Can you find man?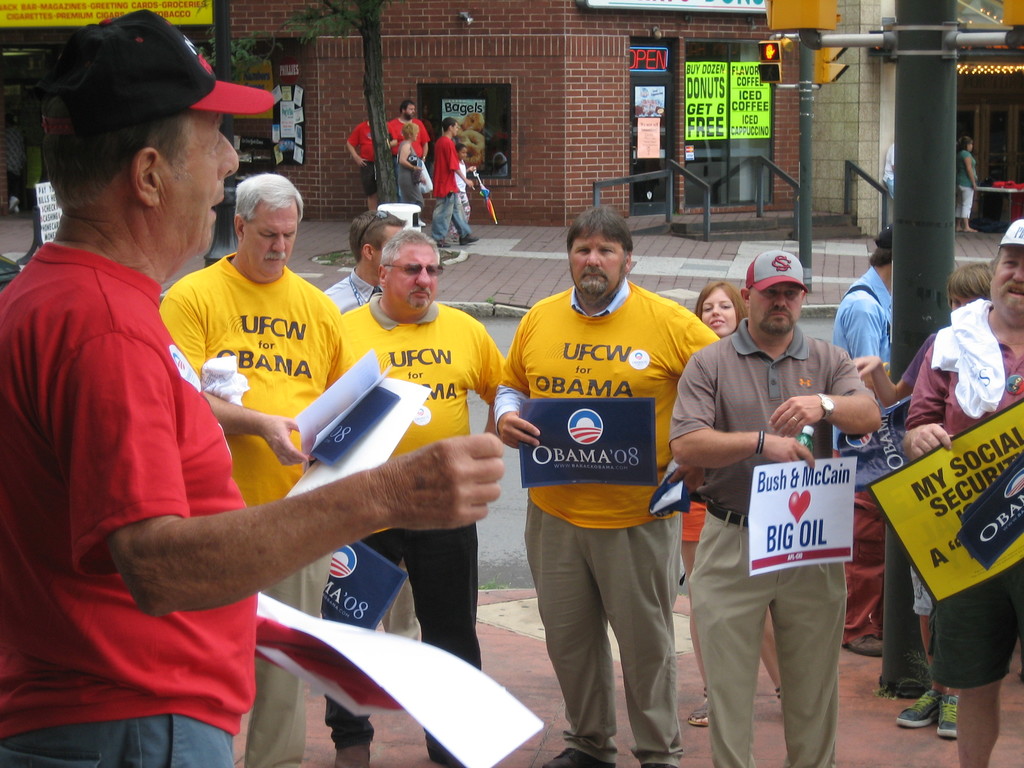
Yes, bounding box: Rect(490, 204, 727, 767).
